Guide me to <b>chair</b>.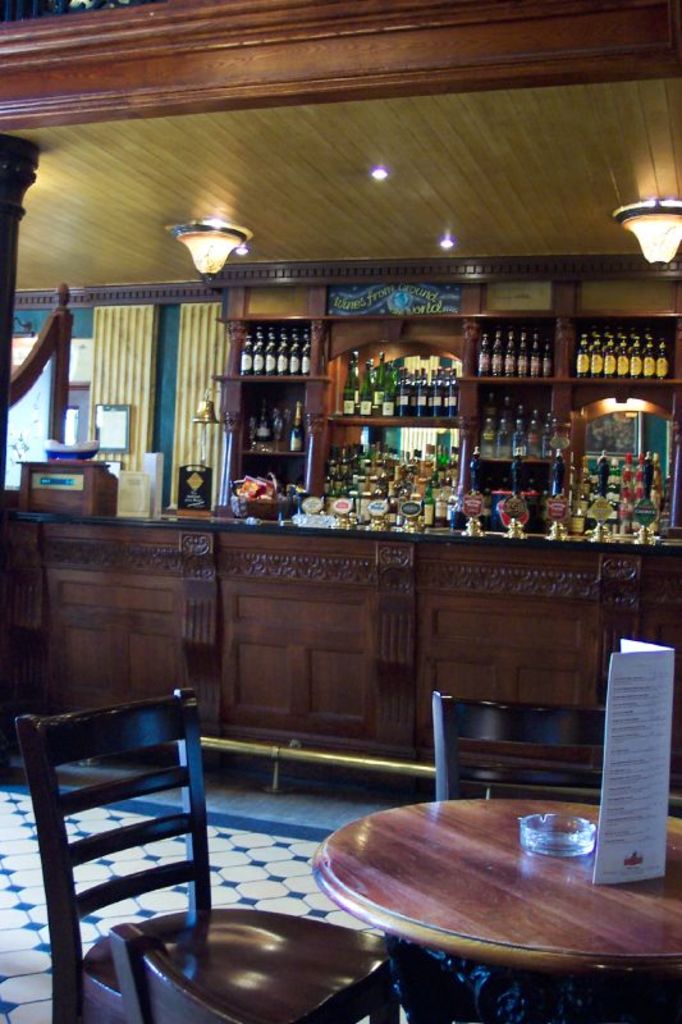
Guidance: 426, 687, 681, 805.
